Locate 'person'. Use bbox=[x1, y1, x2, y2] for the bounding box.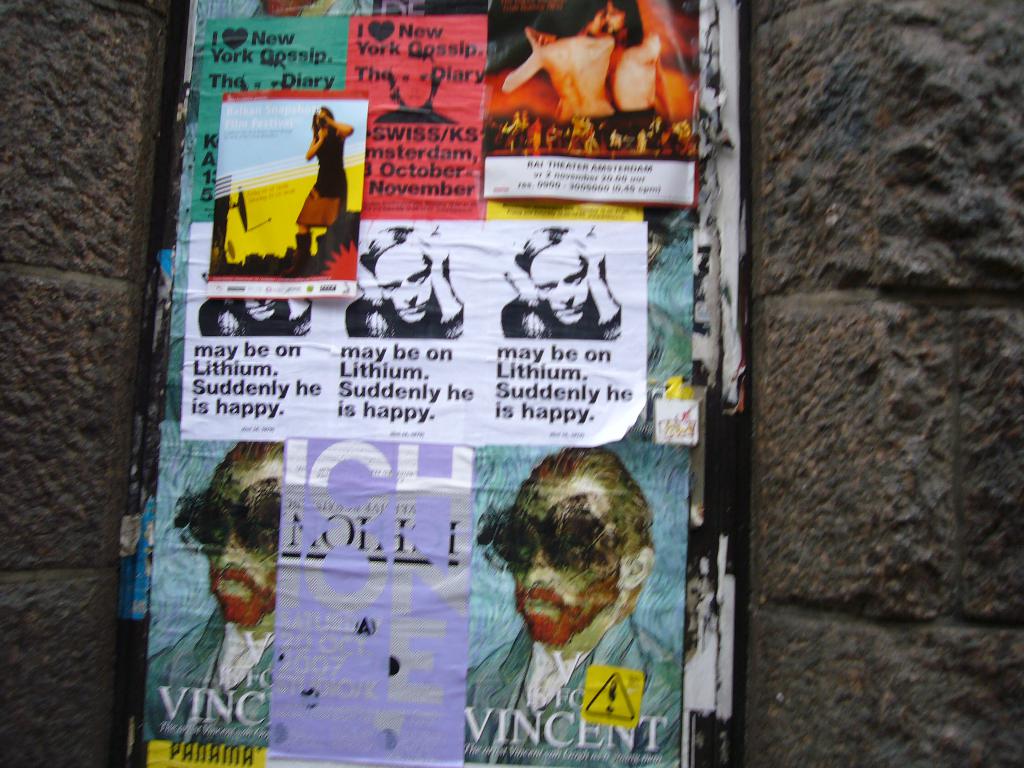
bbox=[294, 106, 356, 259].
